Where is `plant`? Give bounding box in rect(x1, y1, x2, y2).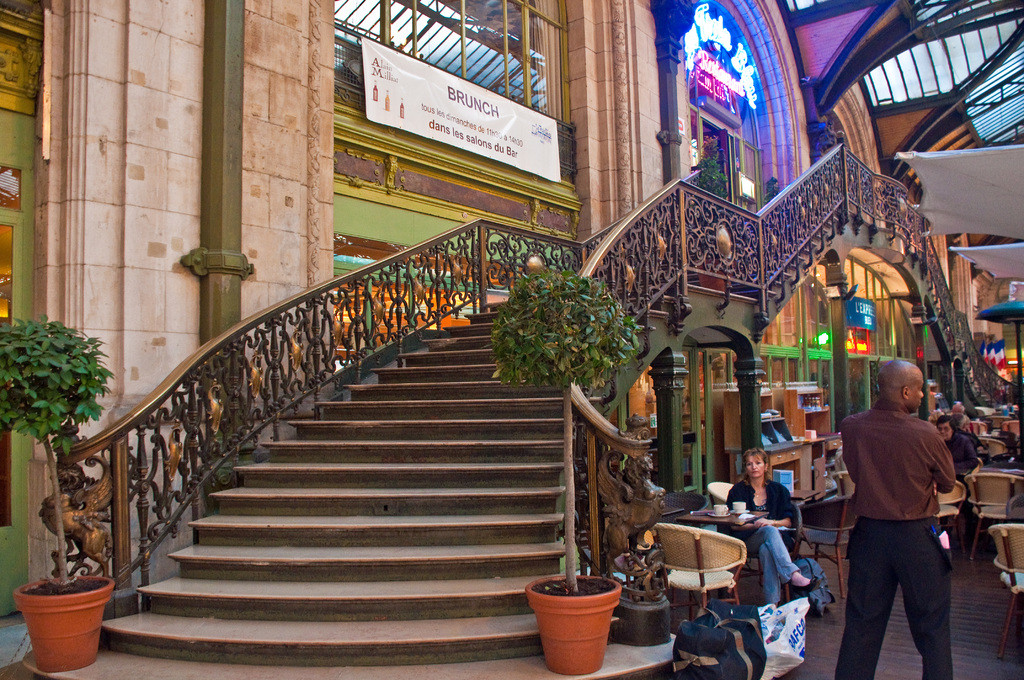
rect(482, 255, 648, 405).
